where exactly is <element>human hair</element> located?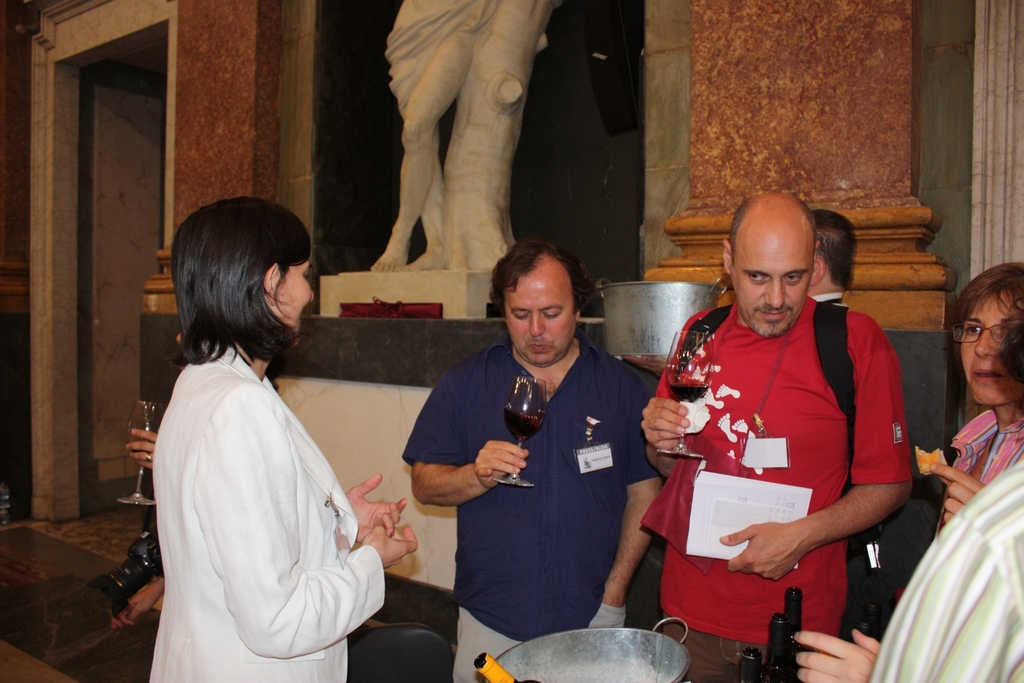
Its bounding box is select_region(491, 234, 591, 311).
